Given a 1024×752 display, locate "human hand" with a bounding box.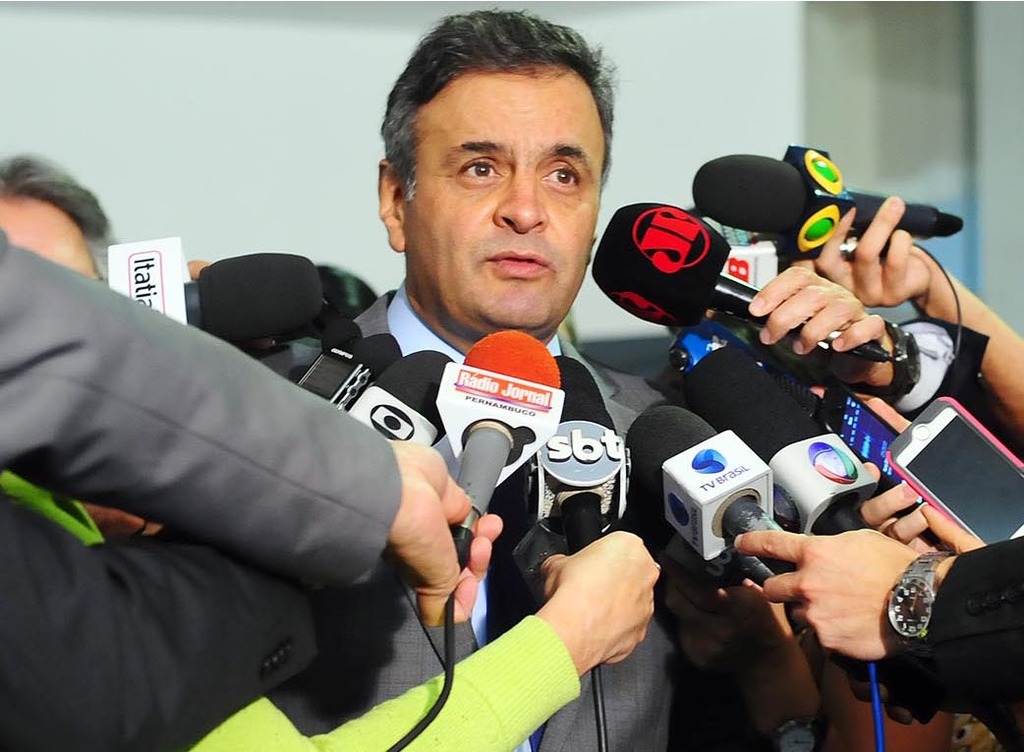
Located: locate(540, 530, 661, 665).
